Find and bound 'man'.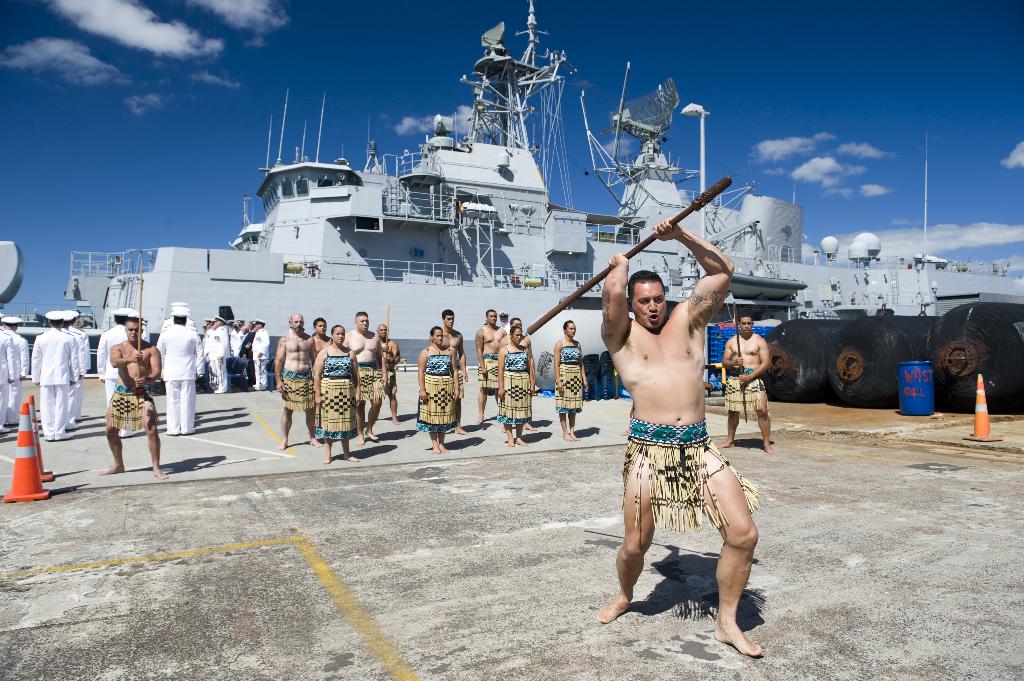
Bound: x1=475 y1=307 x2=506 y2=421.
